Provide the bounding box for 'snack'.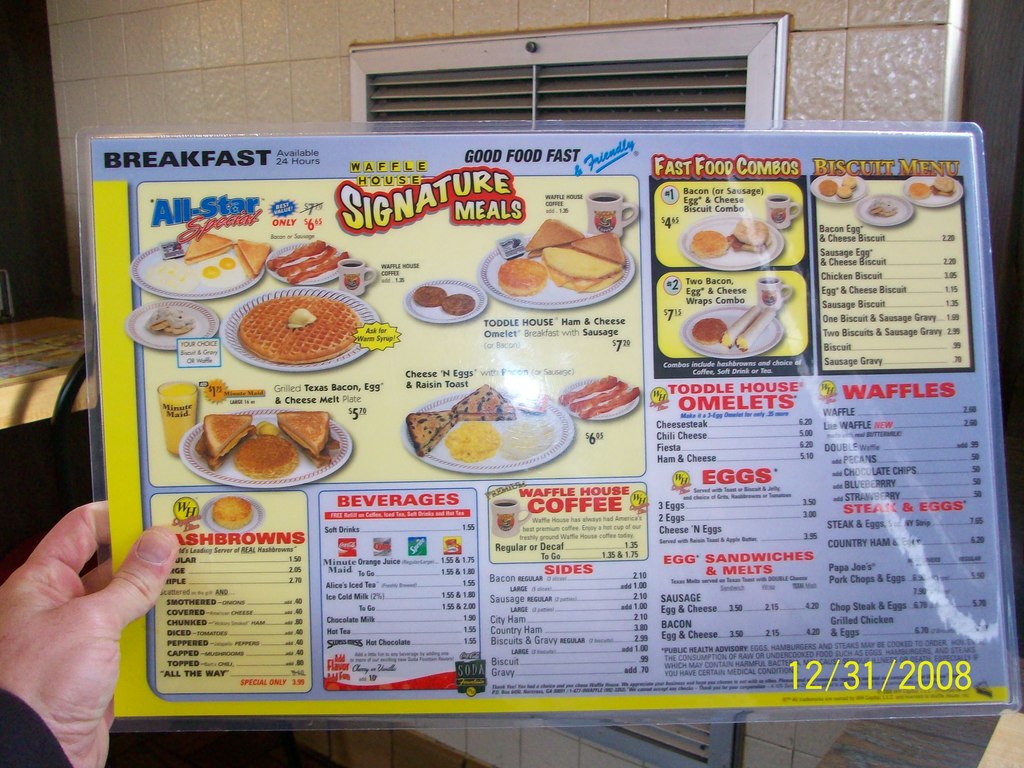
bbox=[499, 256, 545, 294].
